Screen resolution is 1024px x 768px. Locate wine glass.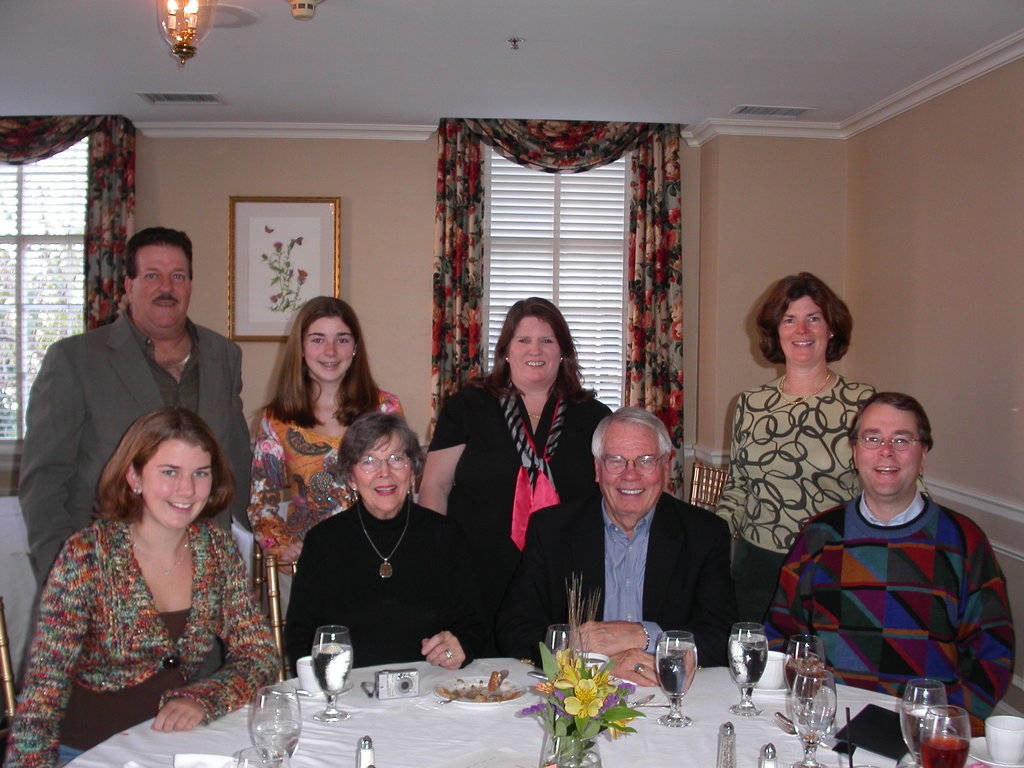
(left=544, top=626, right=574, bottom=688).
